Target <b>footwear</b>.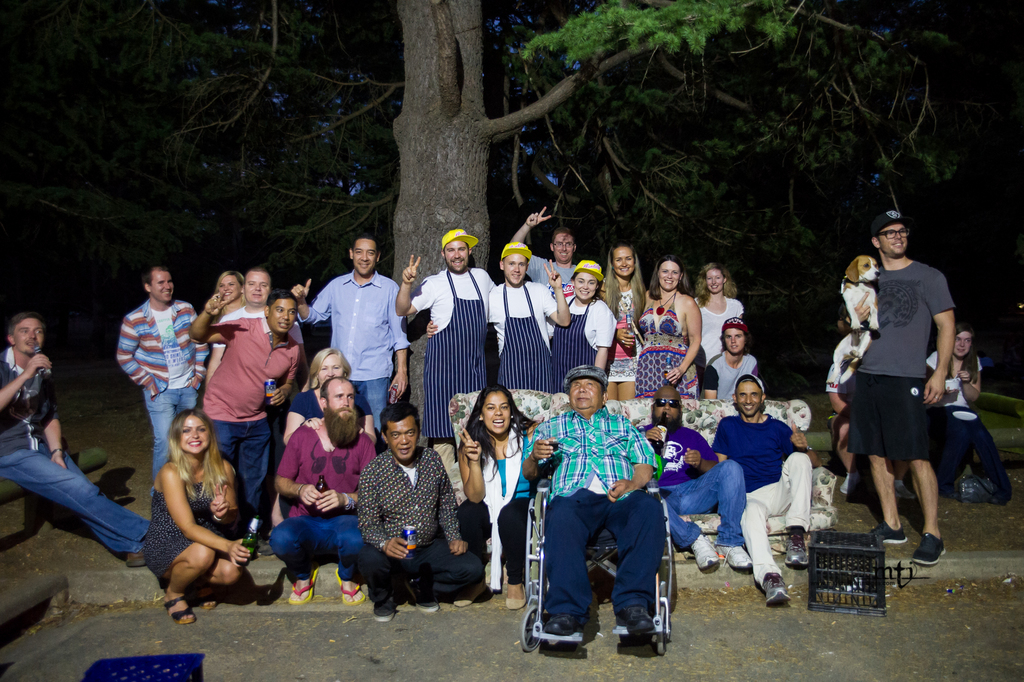
Target region: 372, 609, 396, 626.
